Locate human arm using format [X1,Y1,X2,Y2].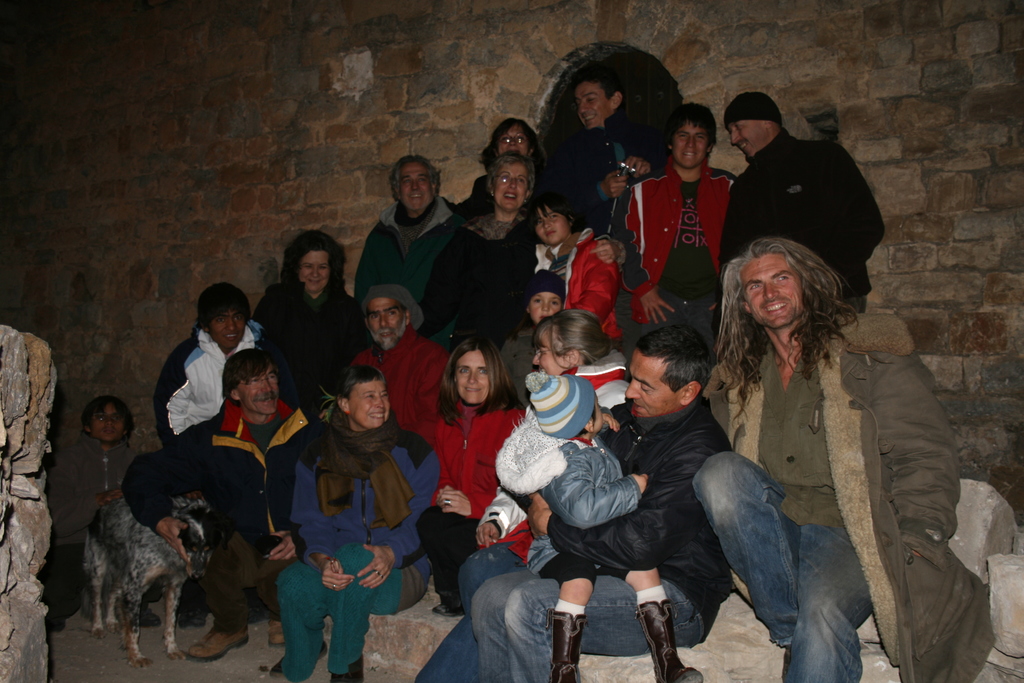
[596,168,624,195].
